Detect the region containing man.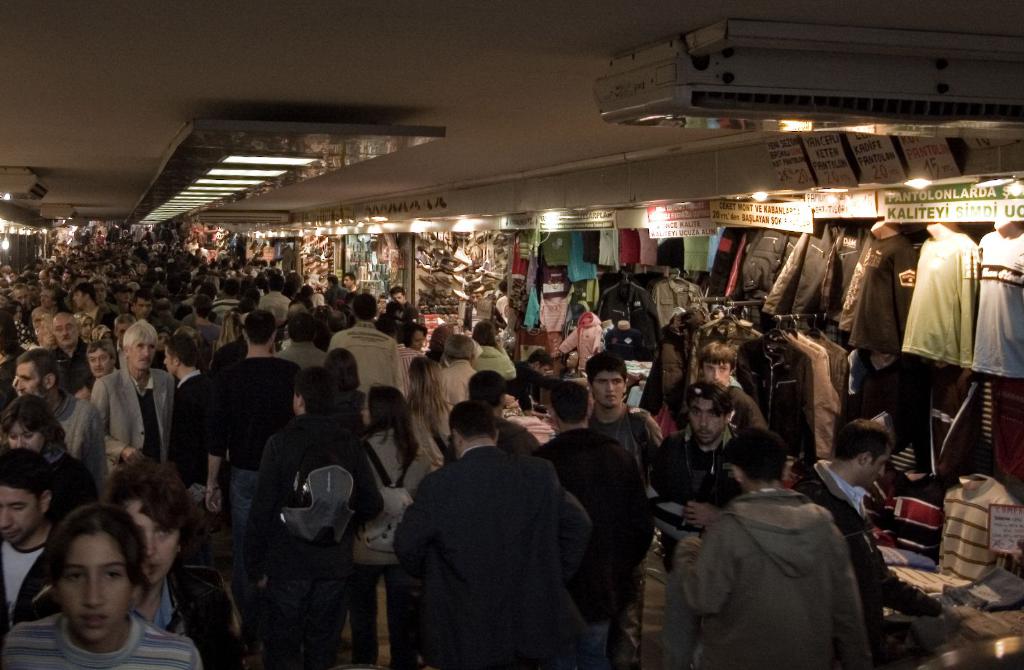
<bbox>538, 382, 658, 669</bbox>.
